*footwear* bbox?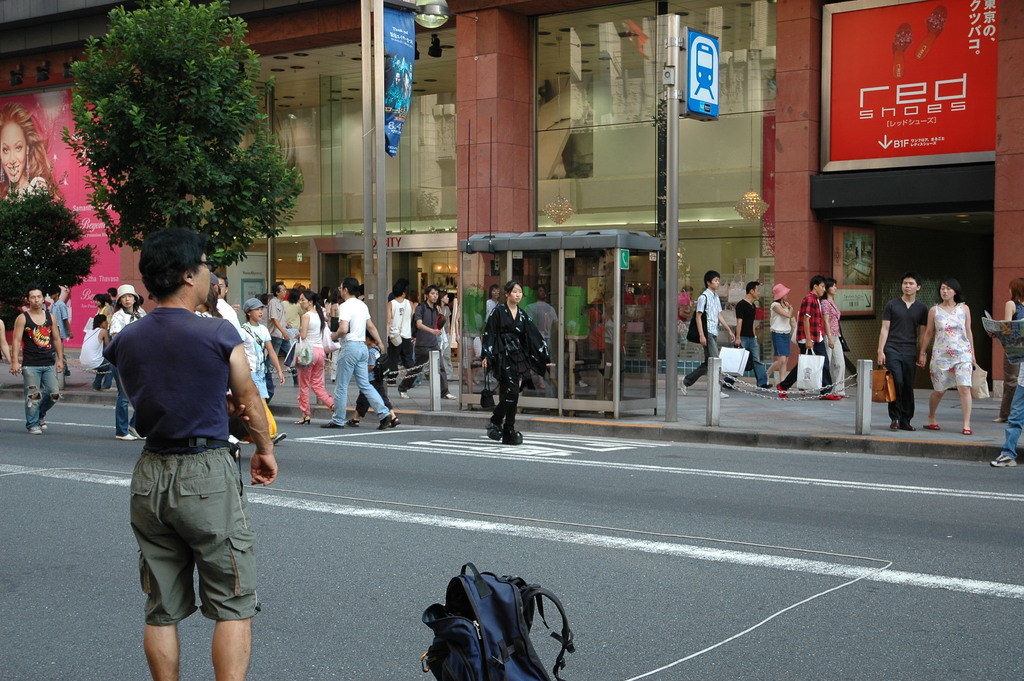
[818,393,840,399]
